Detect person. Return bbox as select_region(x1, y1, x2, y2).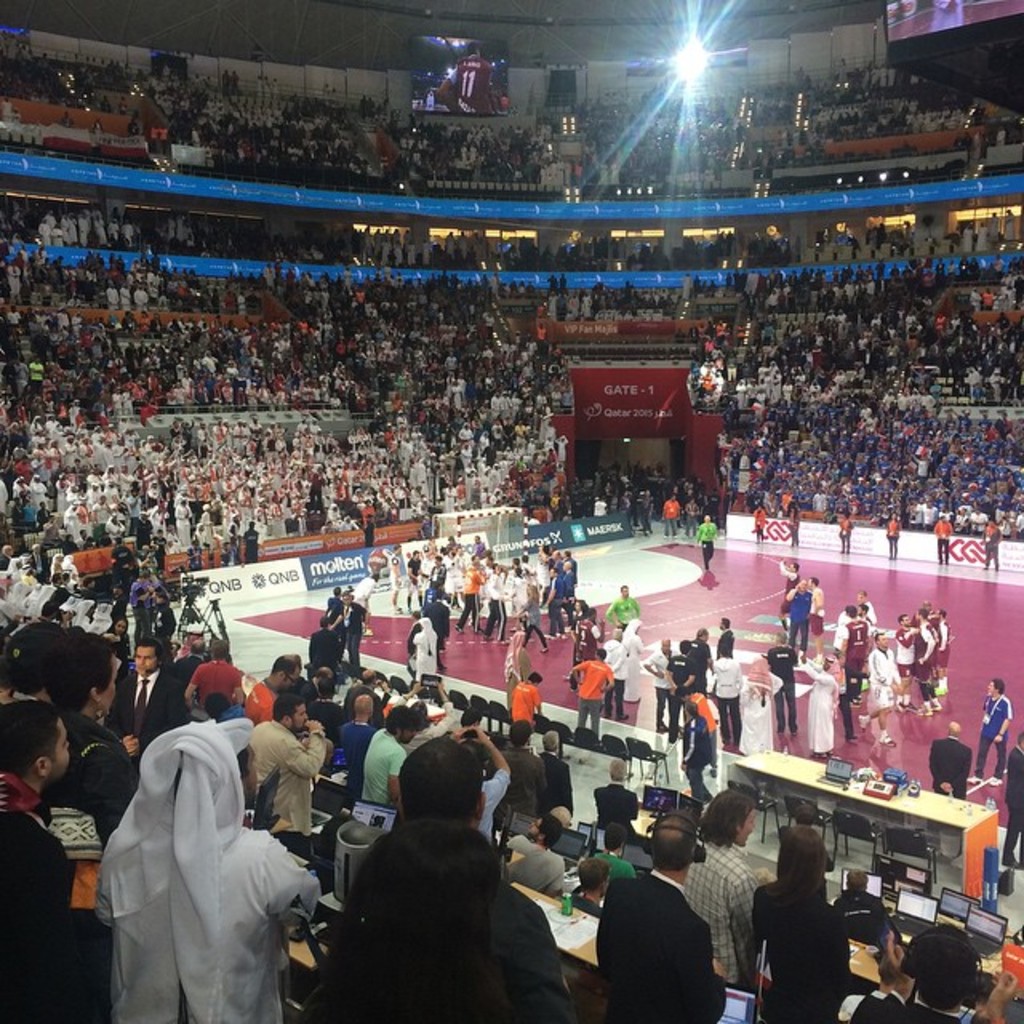
select_region(514, 674, 546, 726).
